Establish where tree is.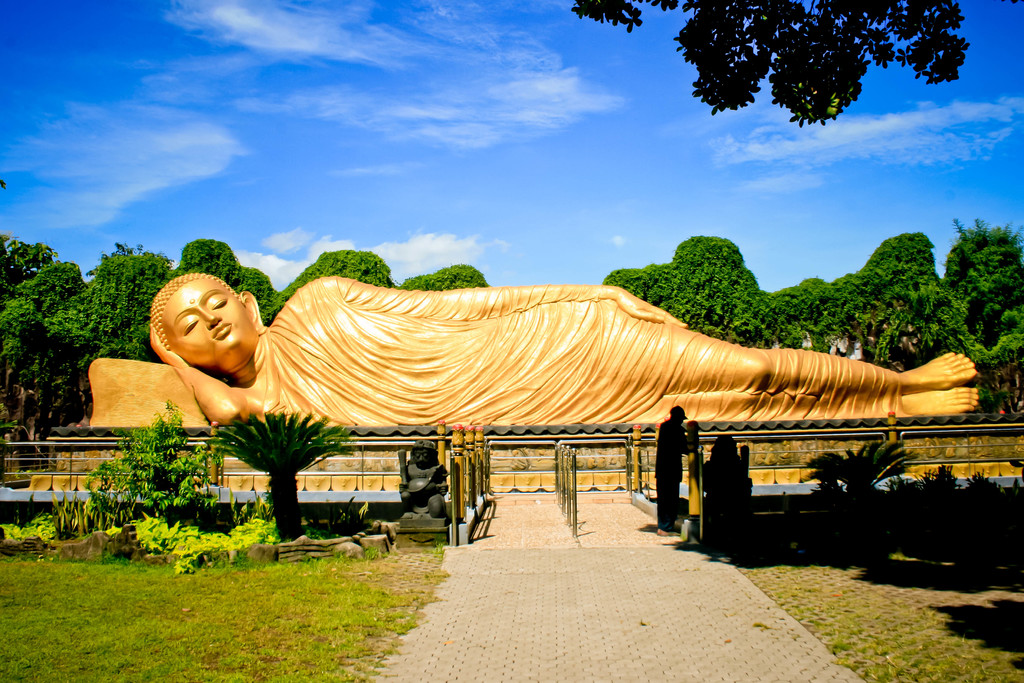
Established at (x1=567, y1=0, x2=974, y2=130).
